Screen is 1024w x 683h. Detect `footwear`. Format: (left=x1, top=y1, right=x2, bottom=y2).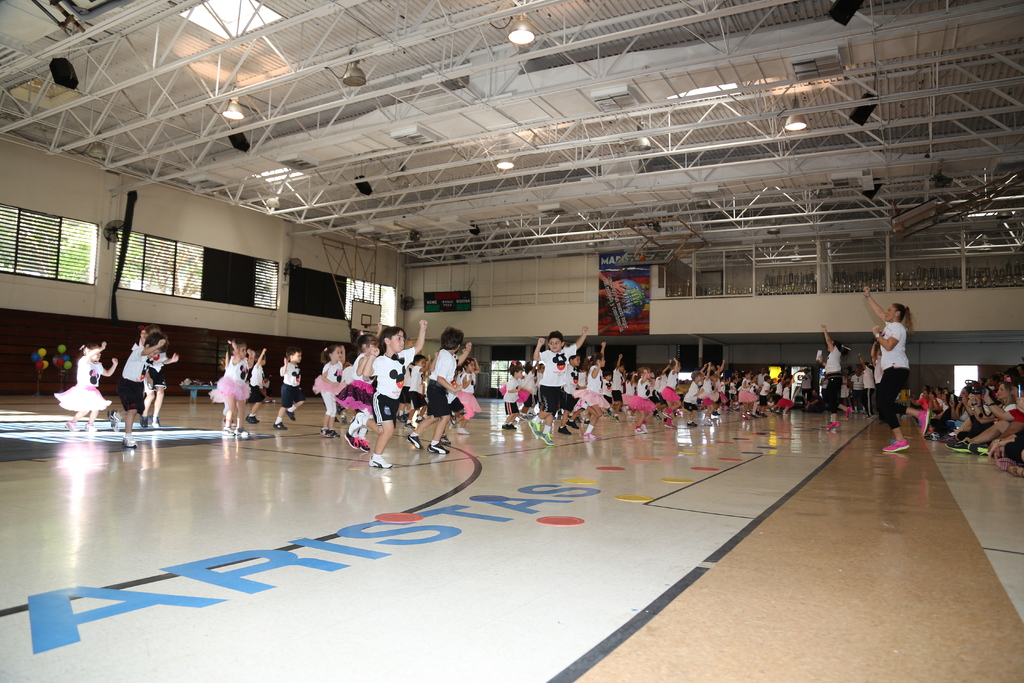
(left=283, top=408, right=292, bottom=420).
